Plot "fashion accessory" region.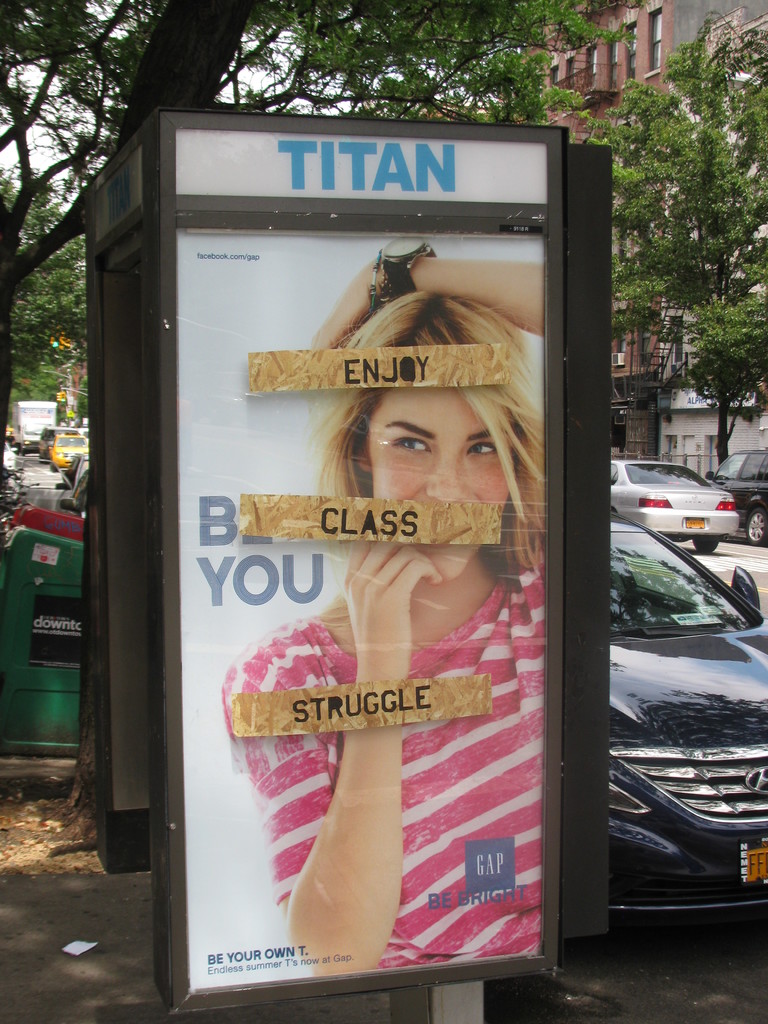
Plotted at <bbox>367, 249, 388, 312</bbox>.
